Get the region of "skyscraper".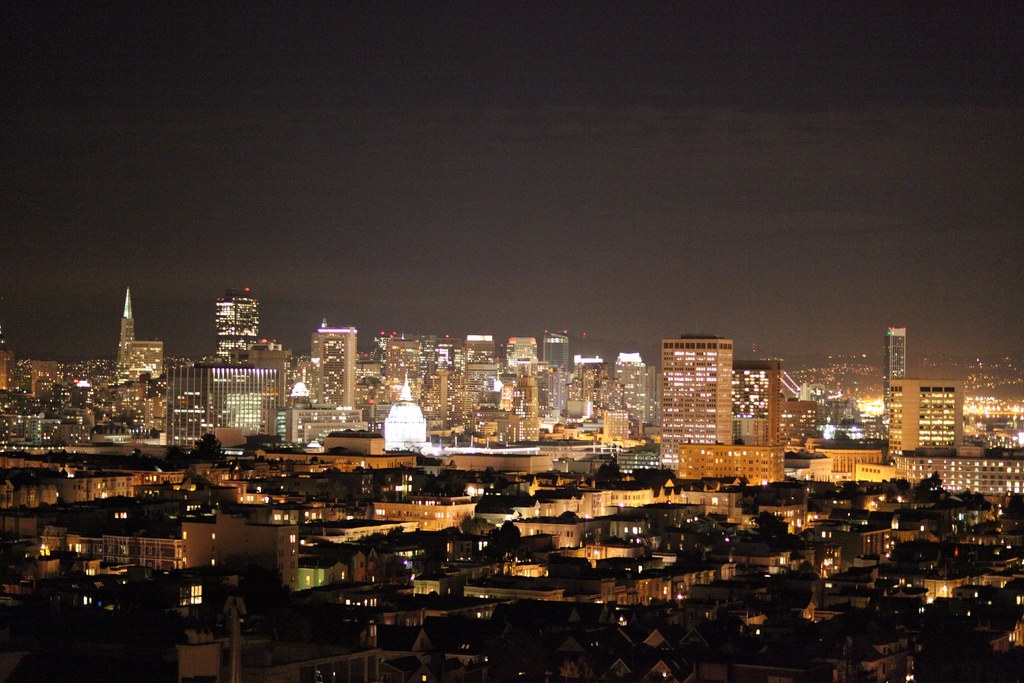
box(115, 287, 160, 375).
